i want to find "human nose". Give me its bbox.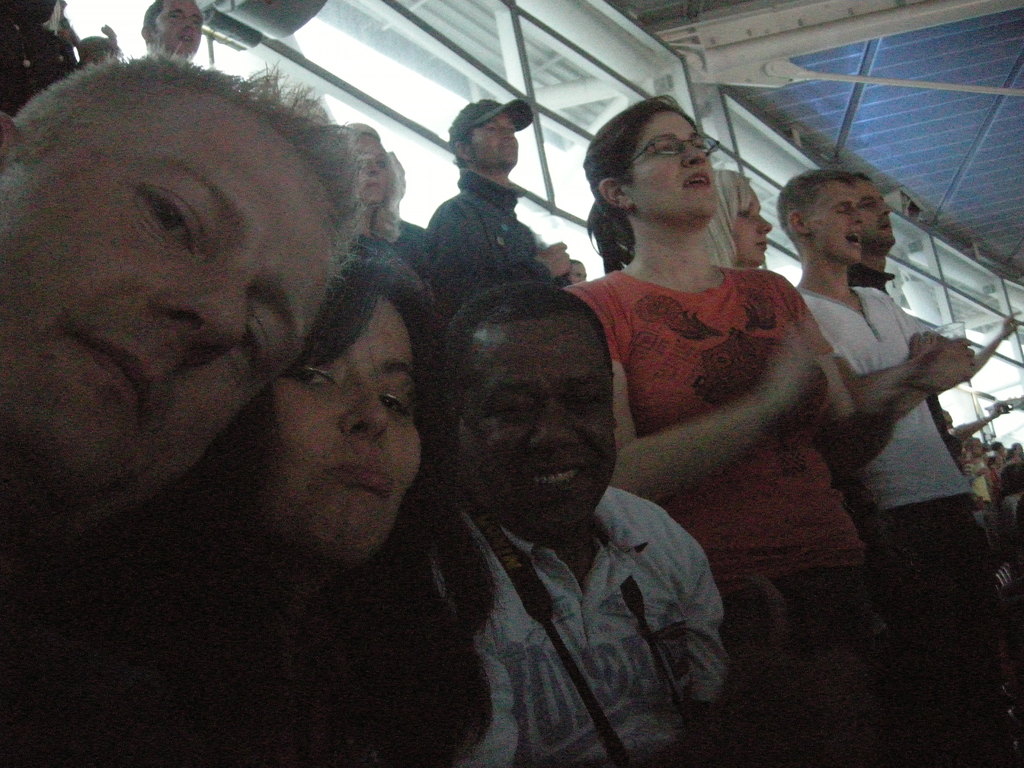
box(679, 143, 706, 167).
